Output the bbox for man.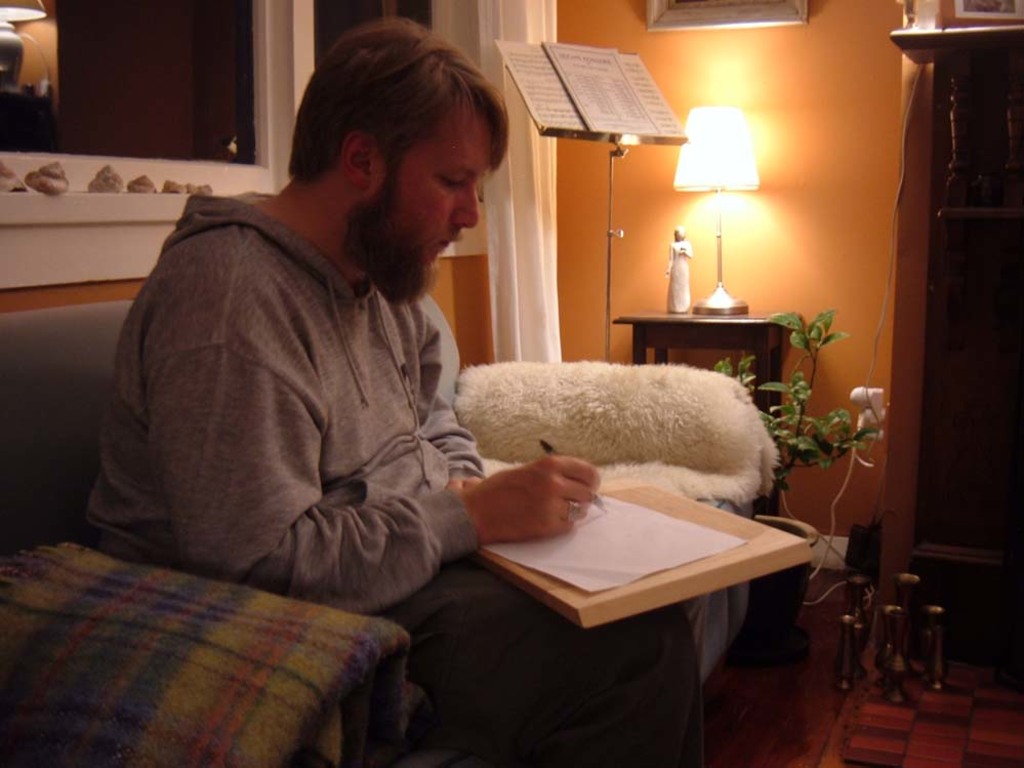
box(87, 13, 710, 767).
